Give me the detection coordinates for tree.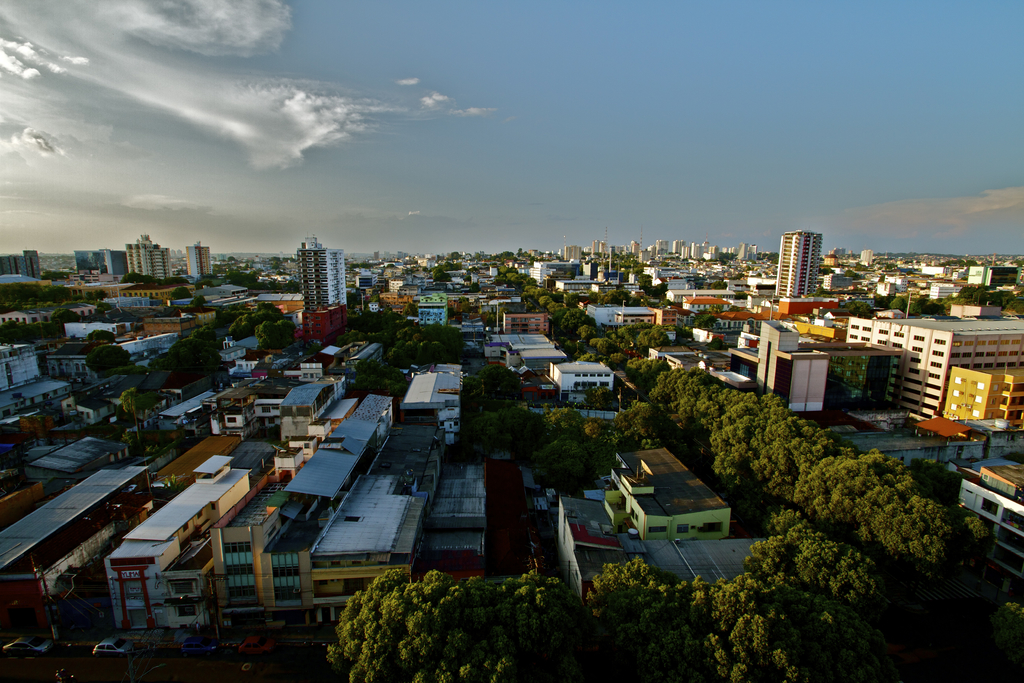
detection(84, 344, 134, 373).
